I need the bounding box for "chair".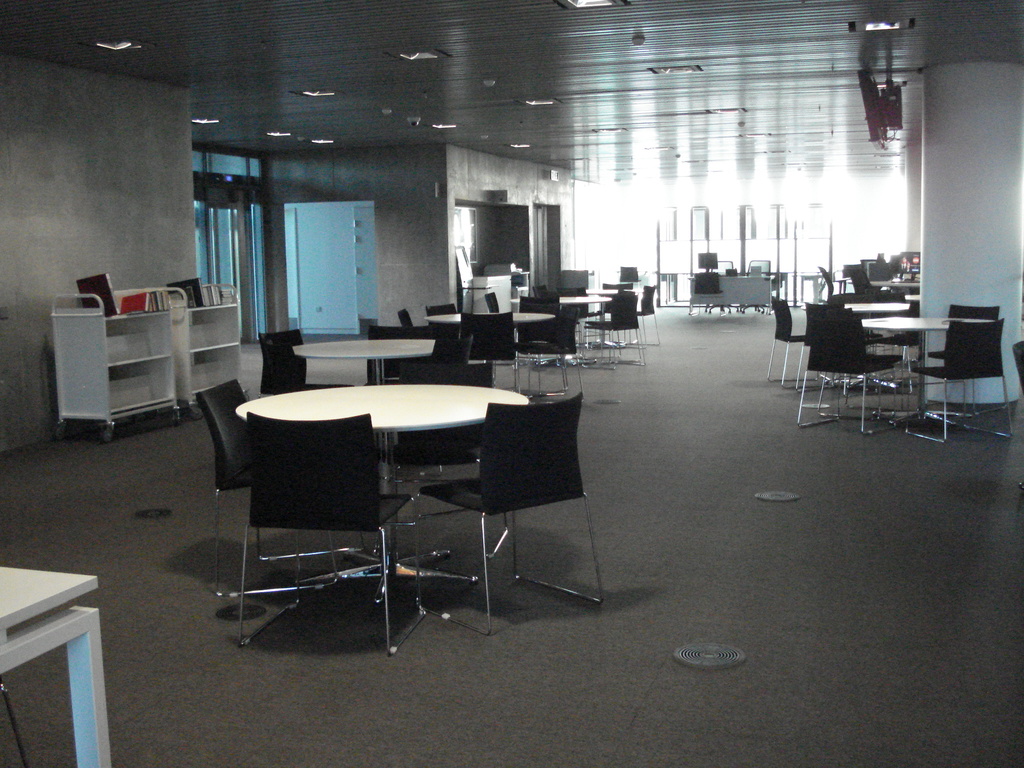
Here it is: (left=1010, top=332, right=1023, bottom=376).
